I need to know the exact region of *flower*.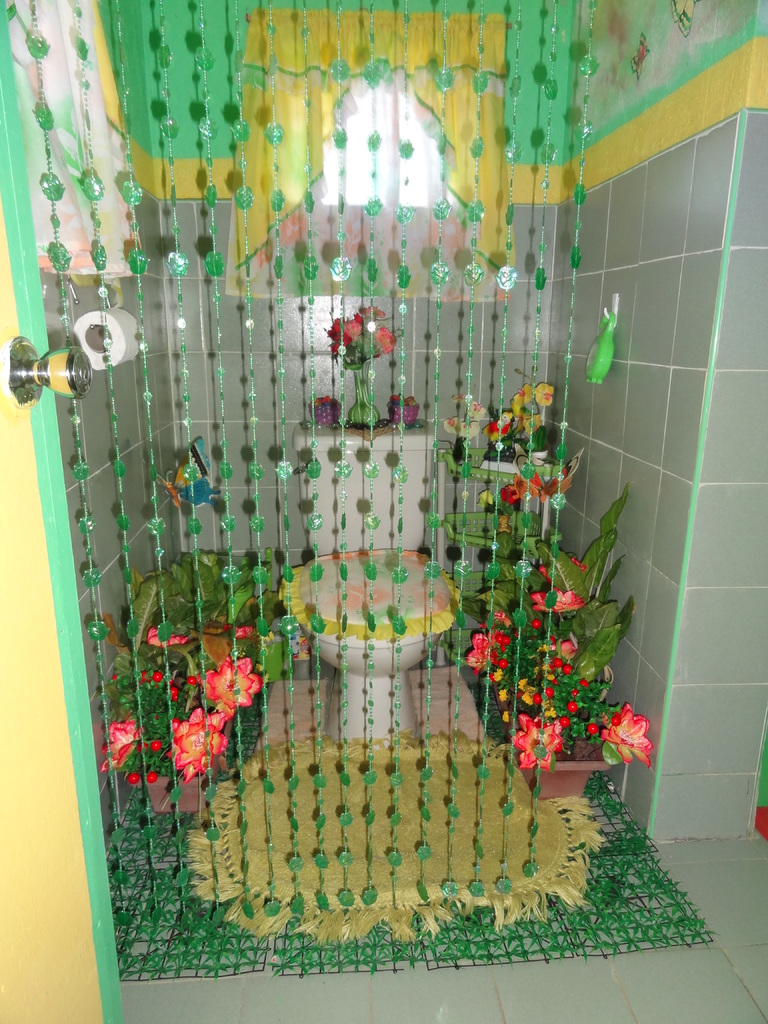
Region: (x1=492, y1=657, x2=506, y2=678).
